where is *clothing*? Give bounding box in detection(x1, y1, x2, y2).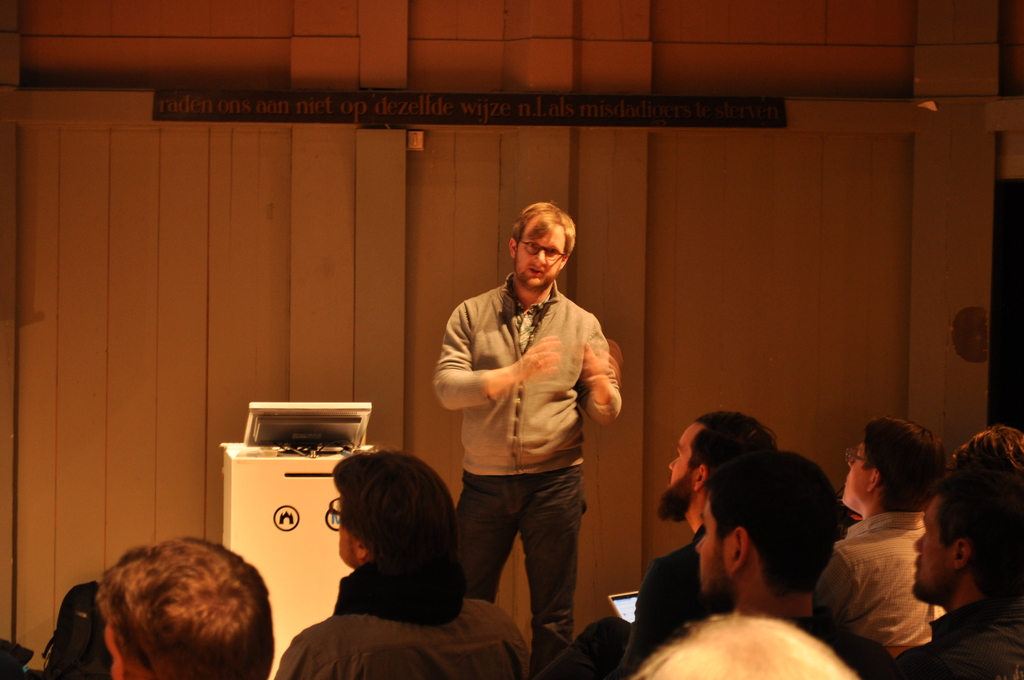
detection(624, 531, 737, 679).
